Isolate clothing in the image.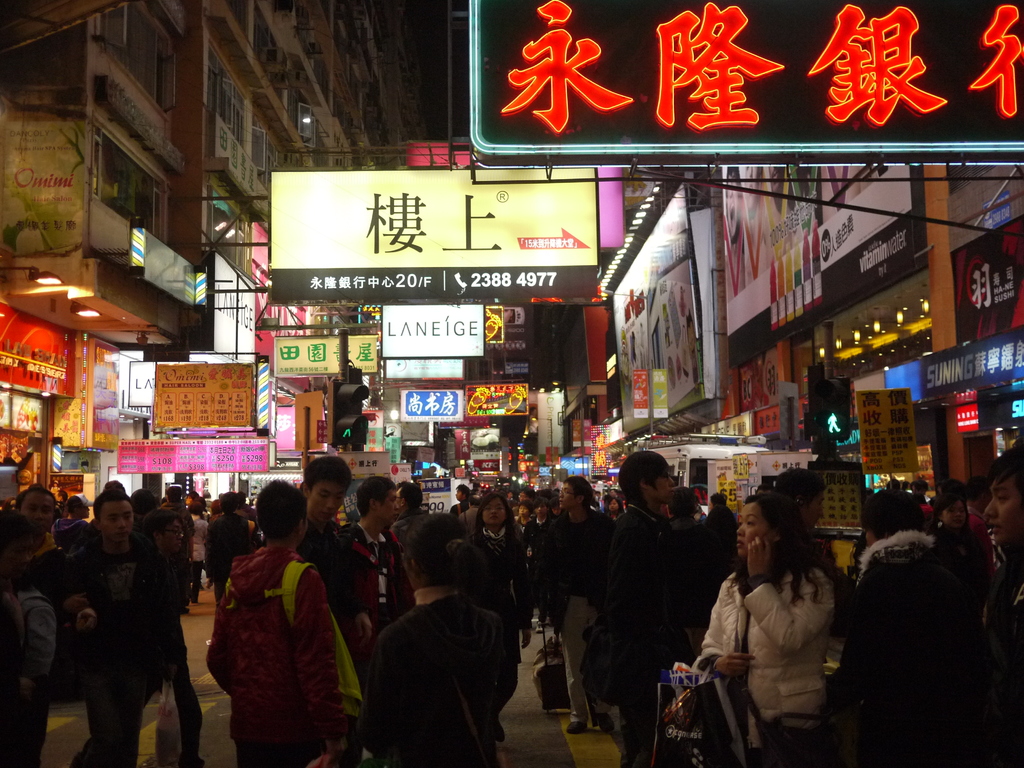
Isolated region: 464, 520, 532, 717.
